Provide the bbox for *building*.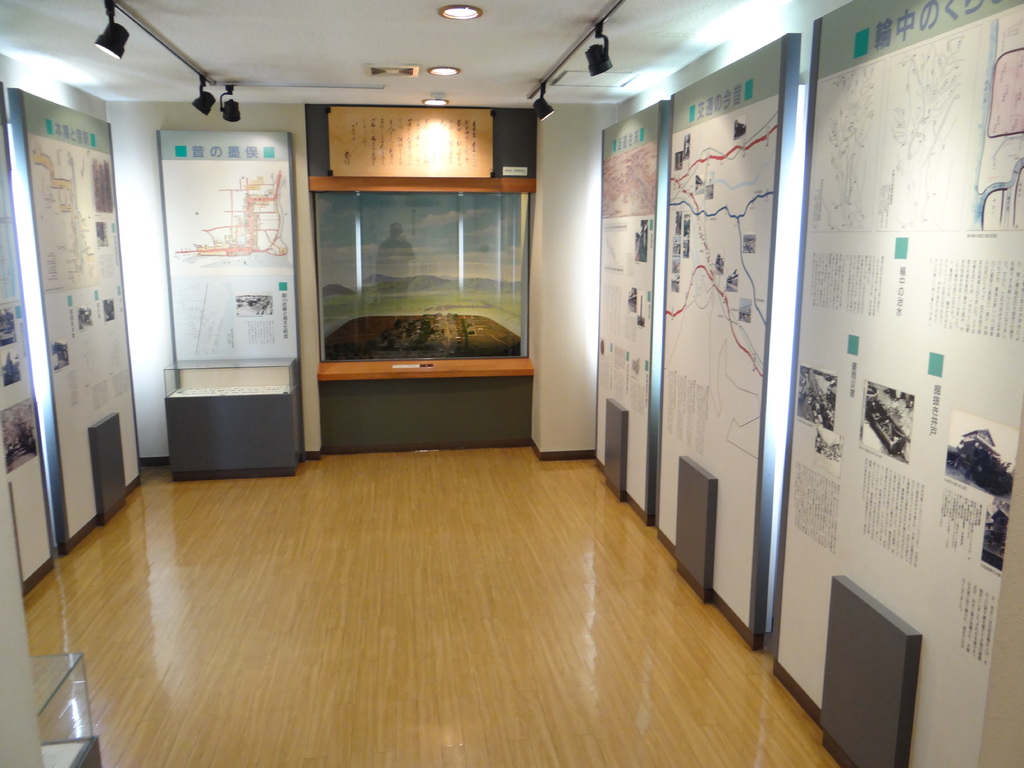
rect(0, 0, 1023, 767).
